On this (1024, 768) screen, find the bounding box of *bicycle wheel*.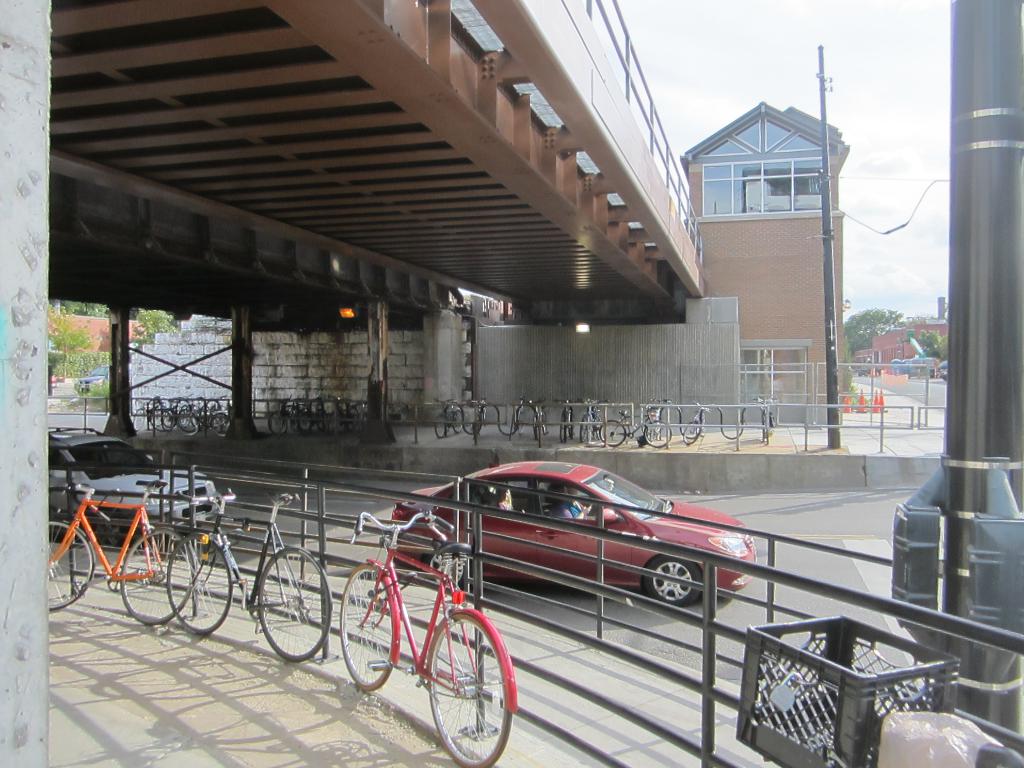
Bounding box: 466 419 486 433.
